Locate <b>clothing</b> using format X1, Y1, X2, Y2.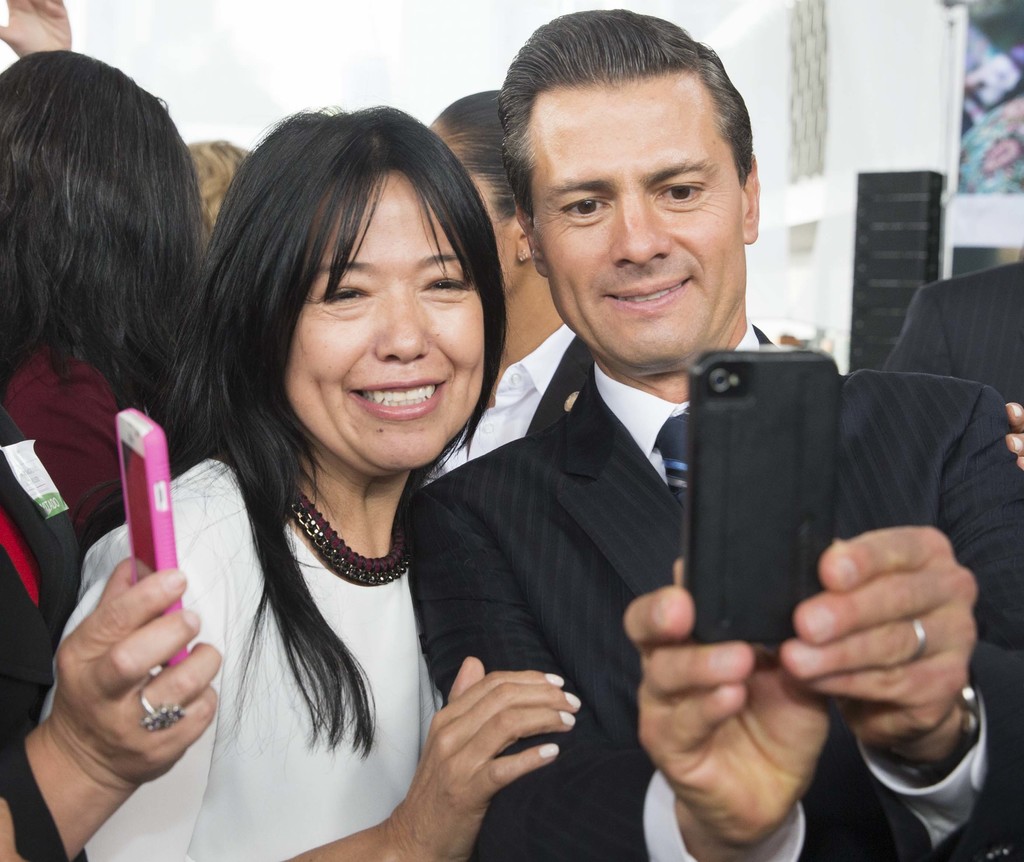
424, 323, 592, 490.
